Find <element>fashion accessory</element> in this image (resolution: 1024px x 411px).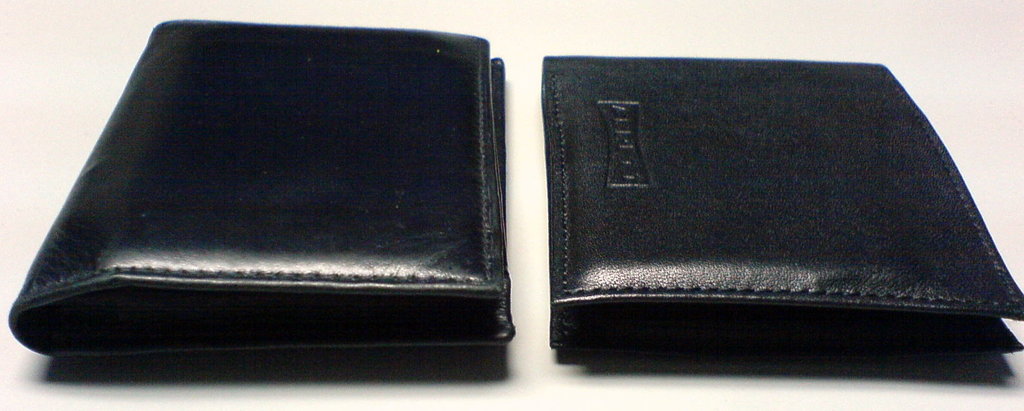
{"x1": 542, "y1": 53, "x2": 1023, "y2": 345}.
